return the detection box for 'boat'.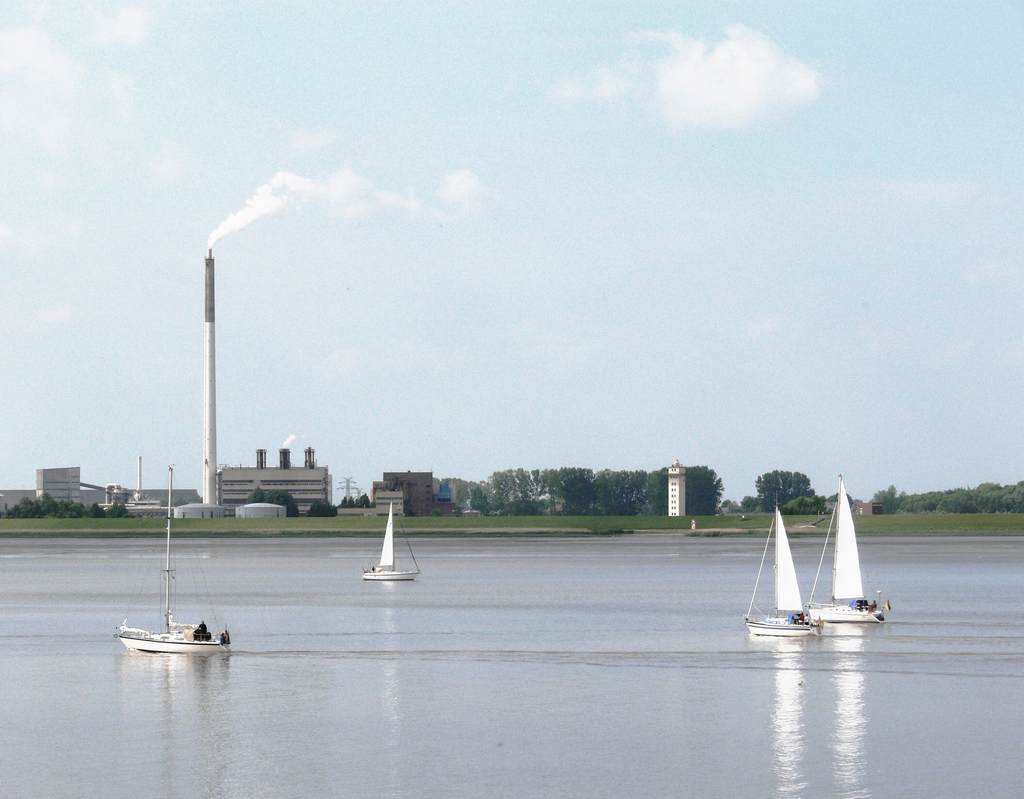
(357,504,422,584).
